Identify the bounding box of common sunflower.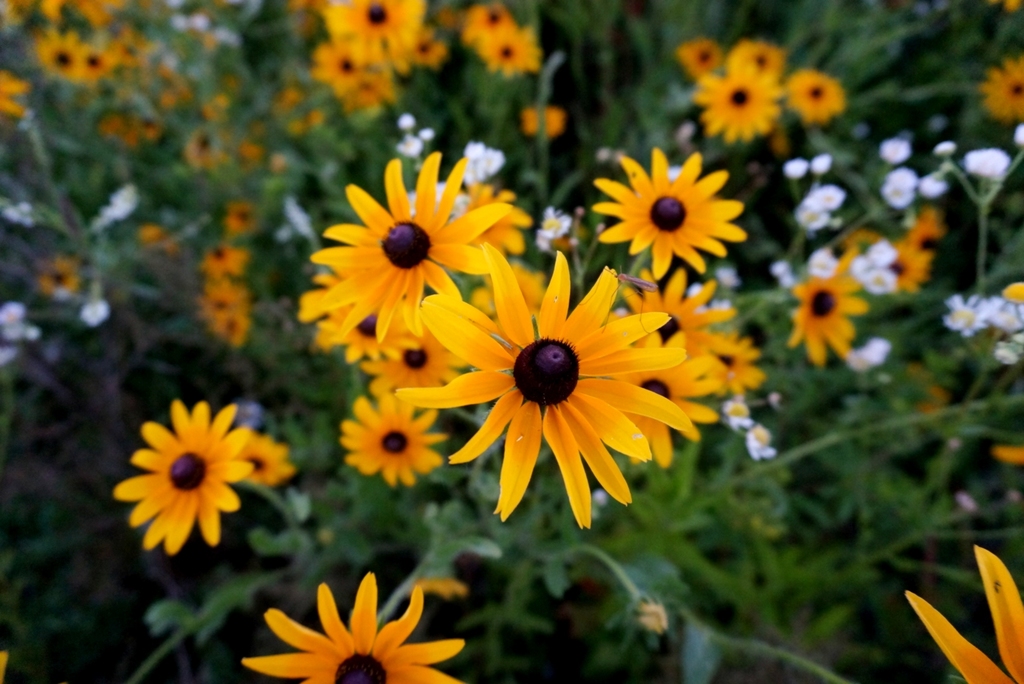
(243, 573, 464, 683).
